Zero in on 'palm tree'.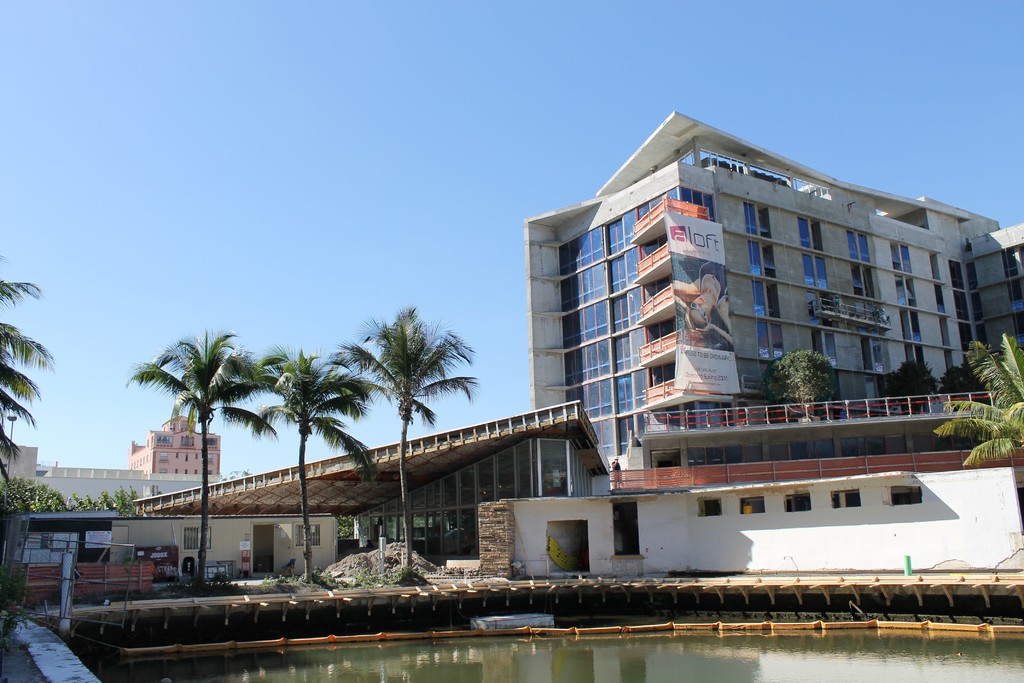
Zeroed in: bbox=(154, 327, 264, 589).
